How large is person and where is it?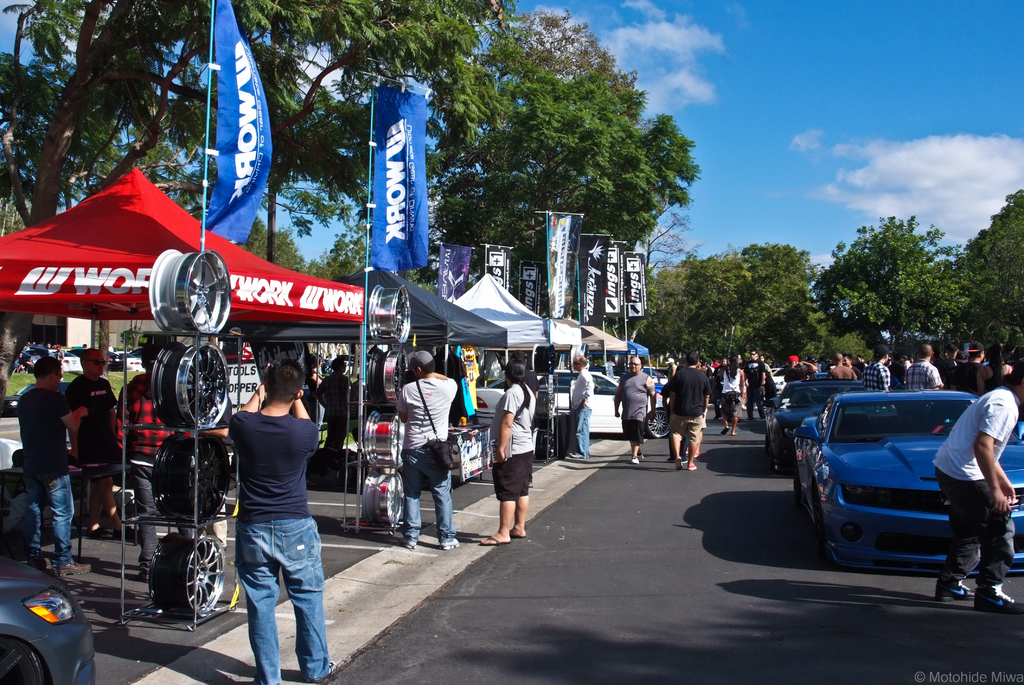
Bounding box: (left=664, top=351, right=707, bottom=469).
